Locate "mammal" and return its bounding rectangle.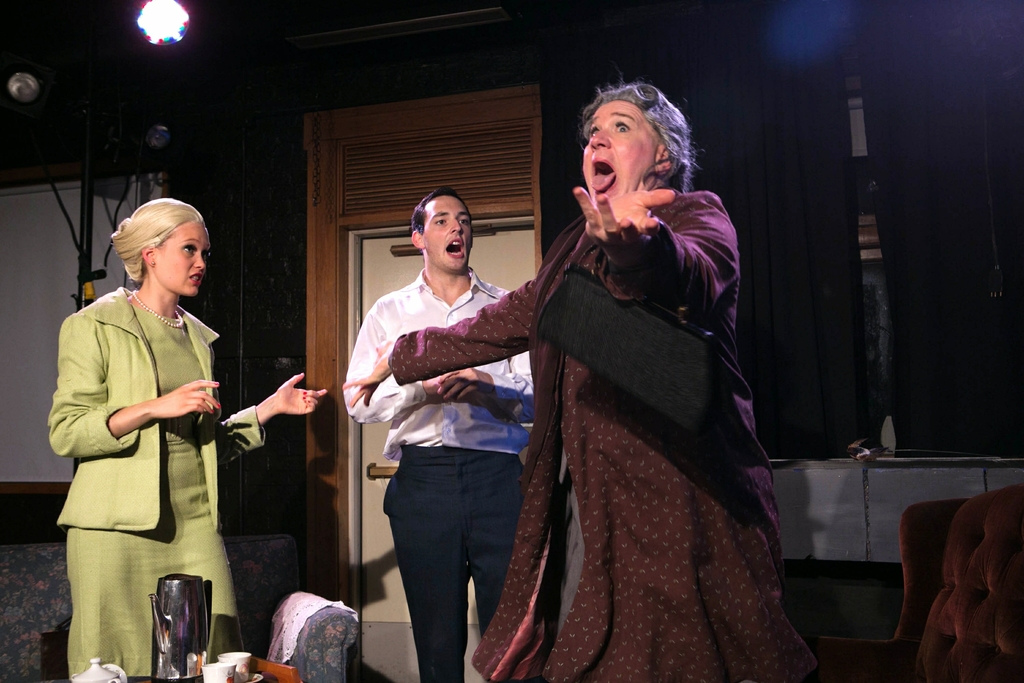
(left=40, top=227, right=263, bottom=668).
